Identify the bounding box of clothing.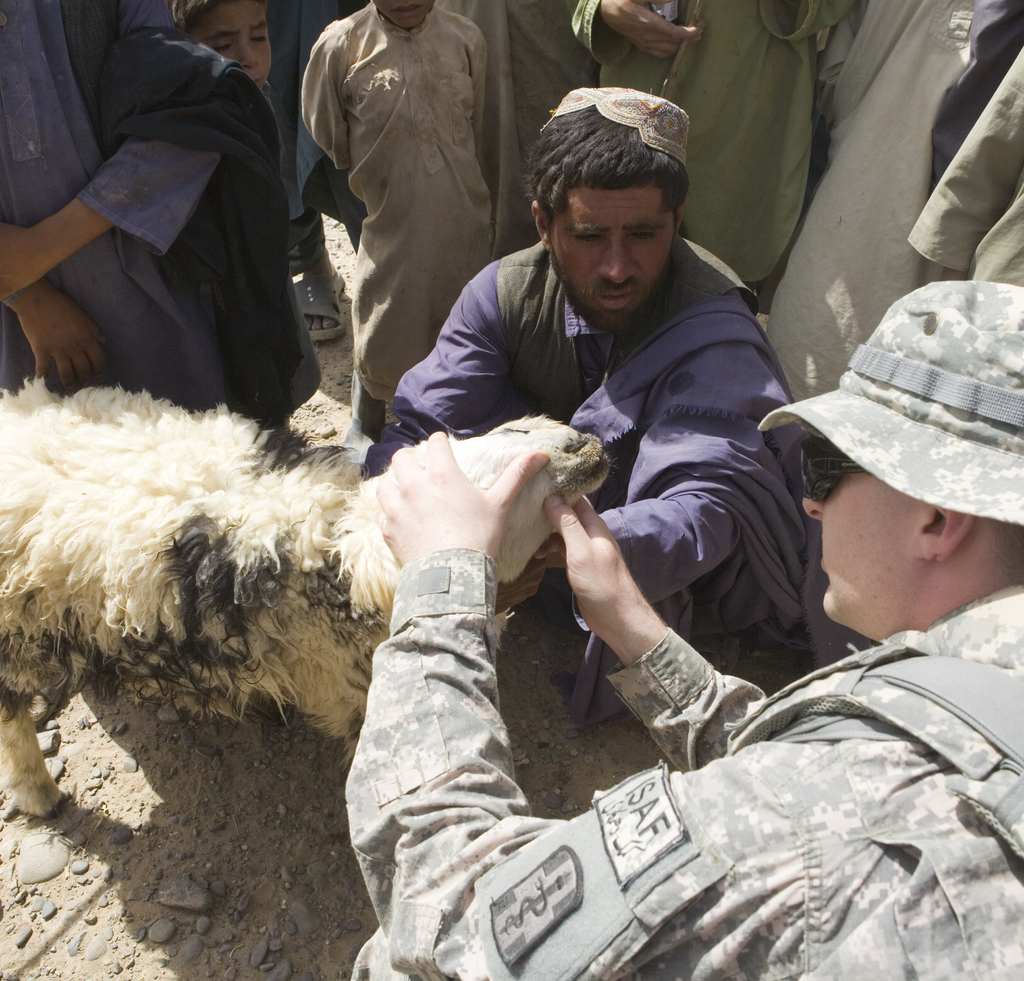
[544, 83, 705, 166].
